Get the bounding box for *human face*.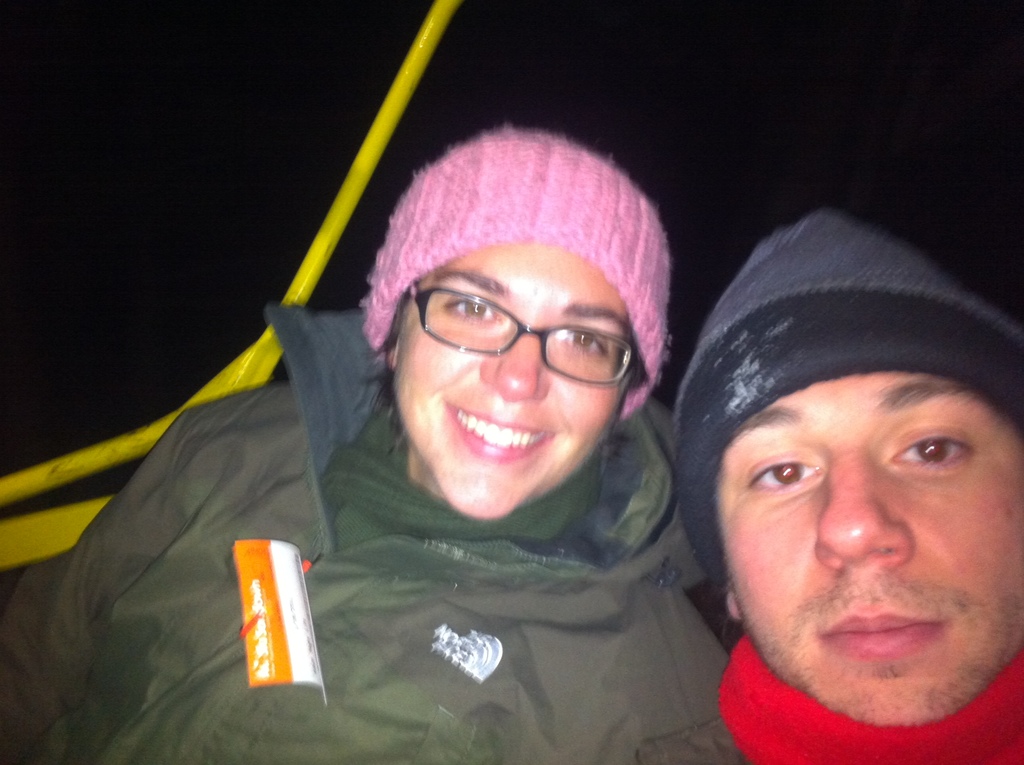
(698, 325, 1014, 739).
